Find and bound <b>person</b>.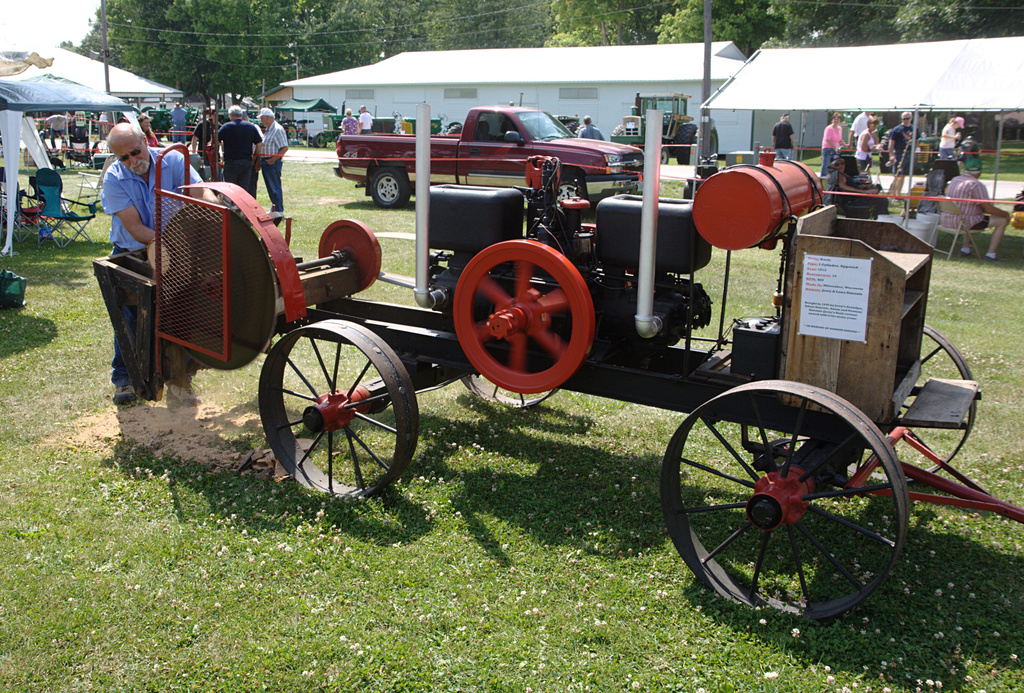
Bound: (x1=850, y1=109, x2=880, y2=152).
